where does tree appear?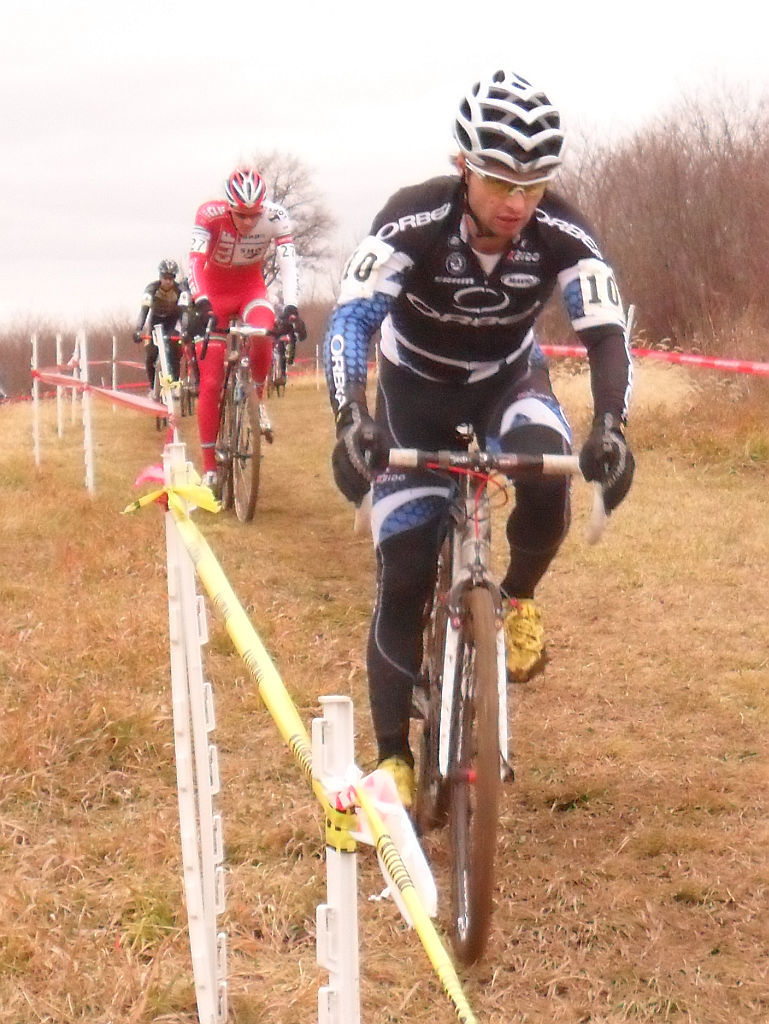
Appears at 230, 150, 340, 298.
